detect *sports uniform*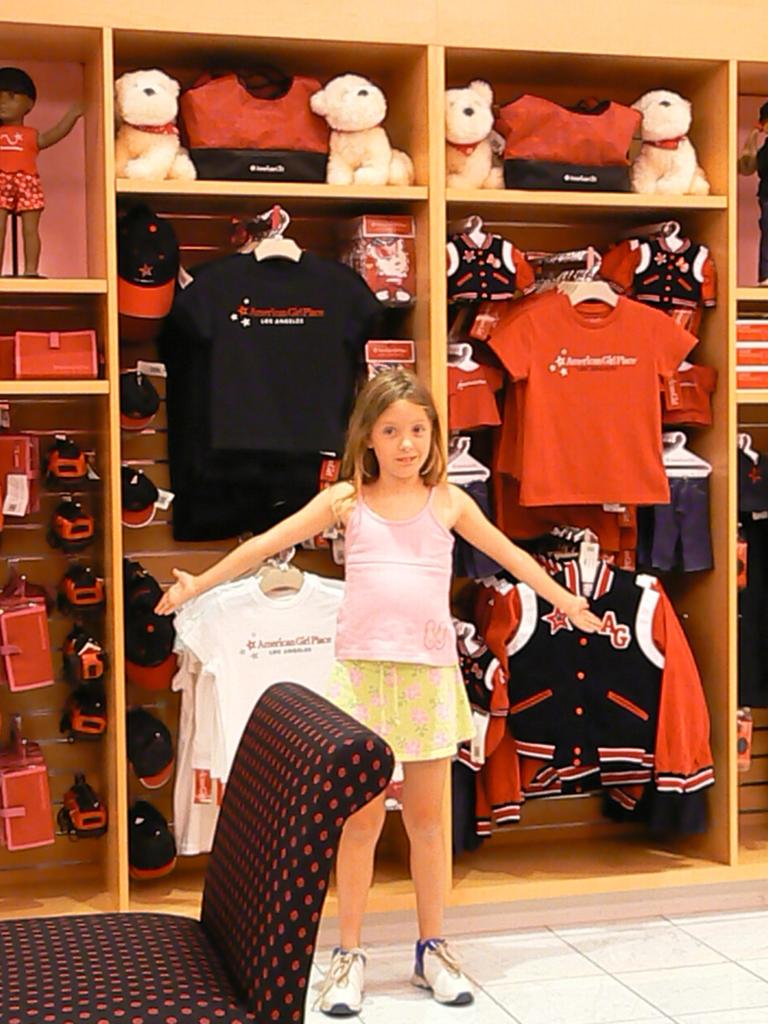
detection(492, 558, 717, 826)
